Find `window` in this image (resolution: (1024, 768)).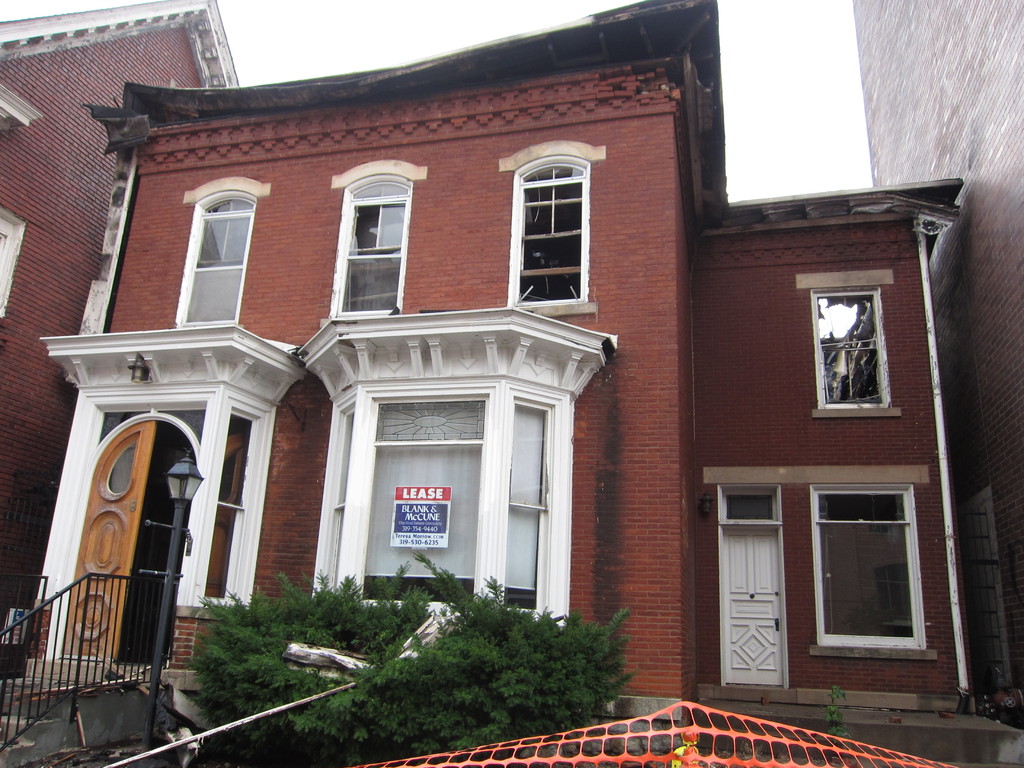
box=[171, 188, 255, 326].
